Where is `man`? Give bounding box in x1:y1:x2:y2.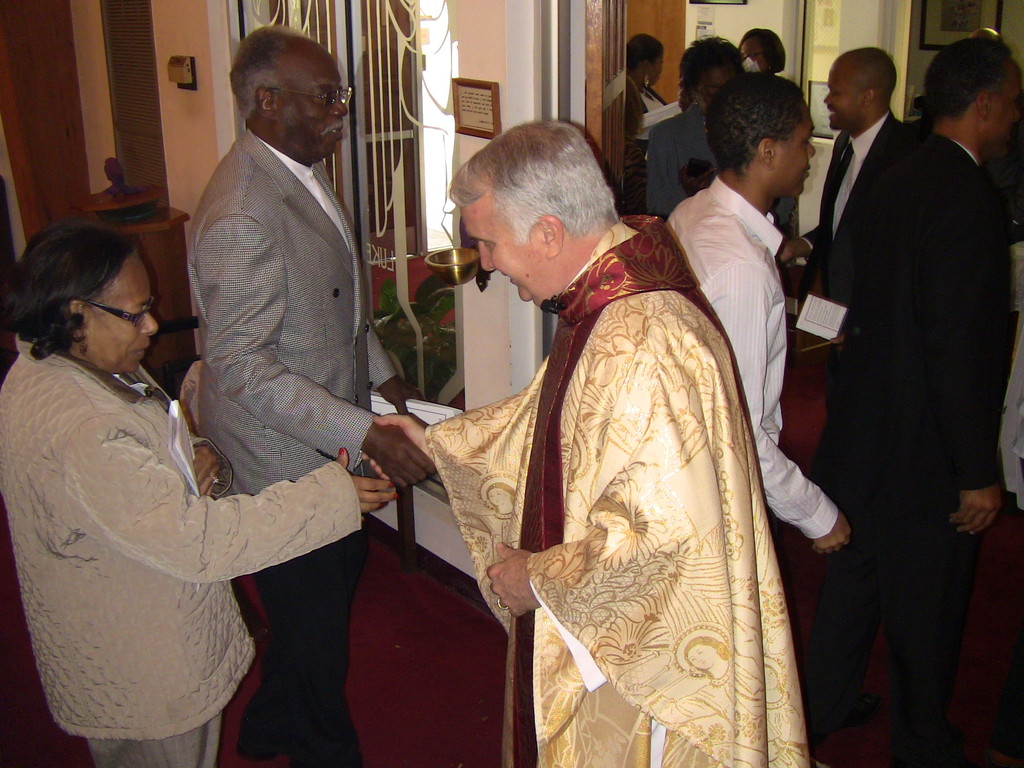
358:119:812:767.
